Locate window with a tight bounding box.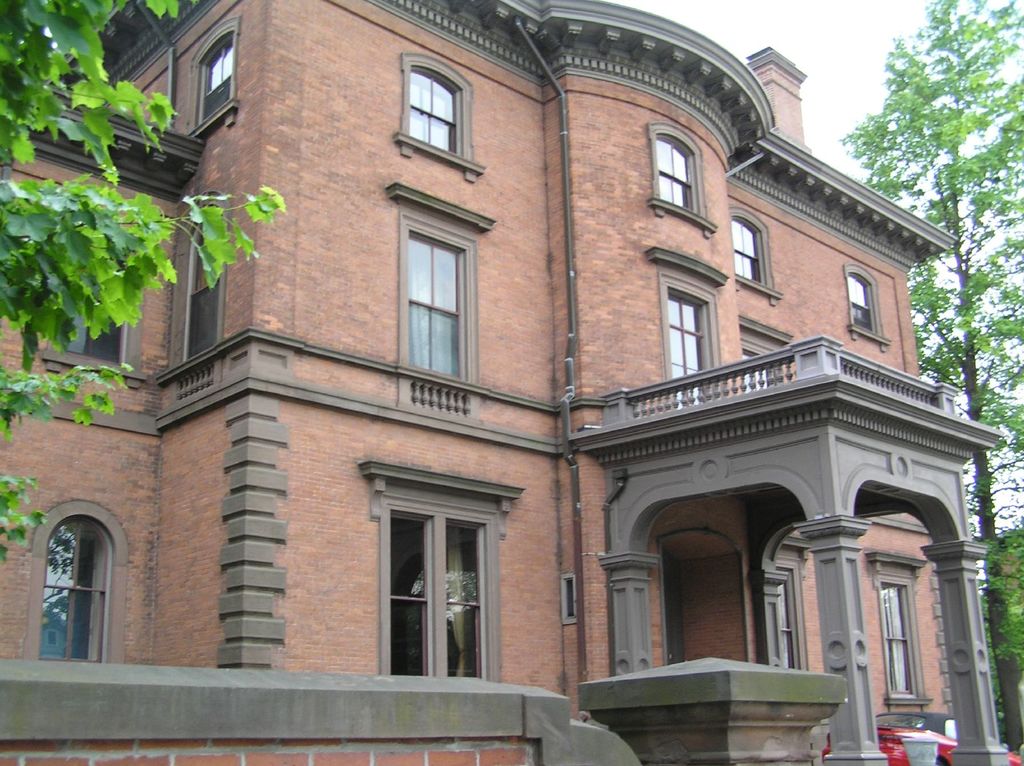
[186,13,241,141].
